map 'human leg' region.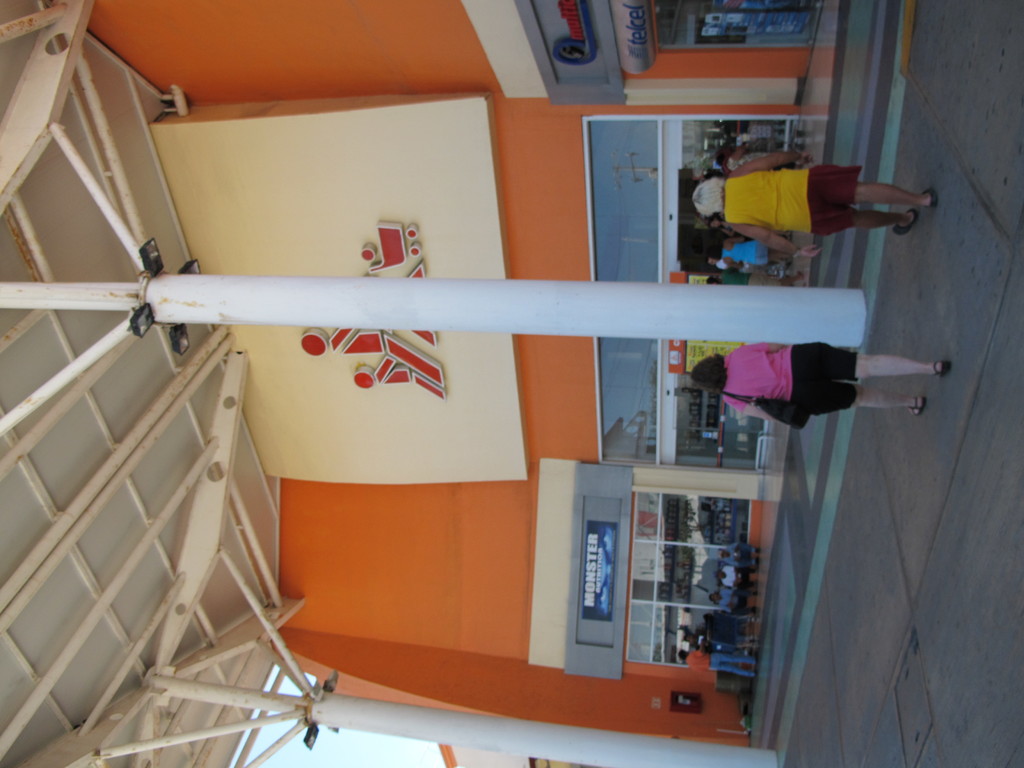
Mapped to {"left": 851, "top": 211, "right": 919, "bottom": 235}.
